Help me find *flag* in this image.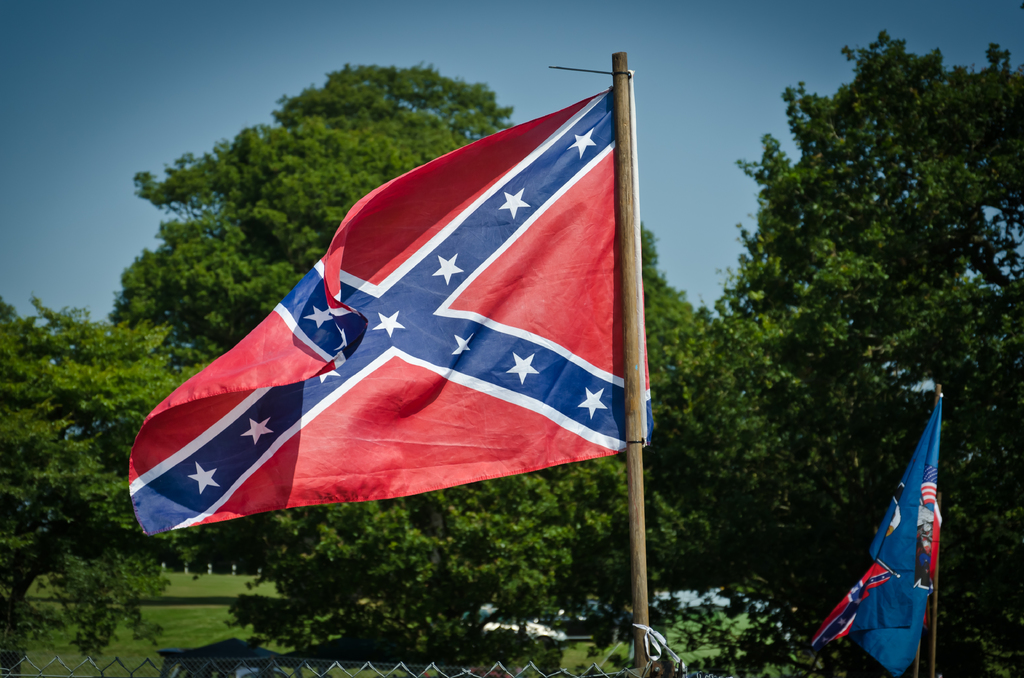
Found it: crop(811, 398, 950, 677).
